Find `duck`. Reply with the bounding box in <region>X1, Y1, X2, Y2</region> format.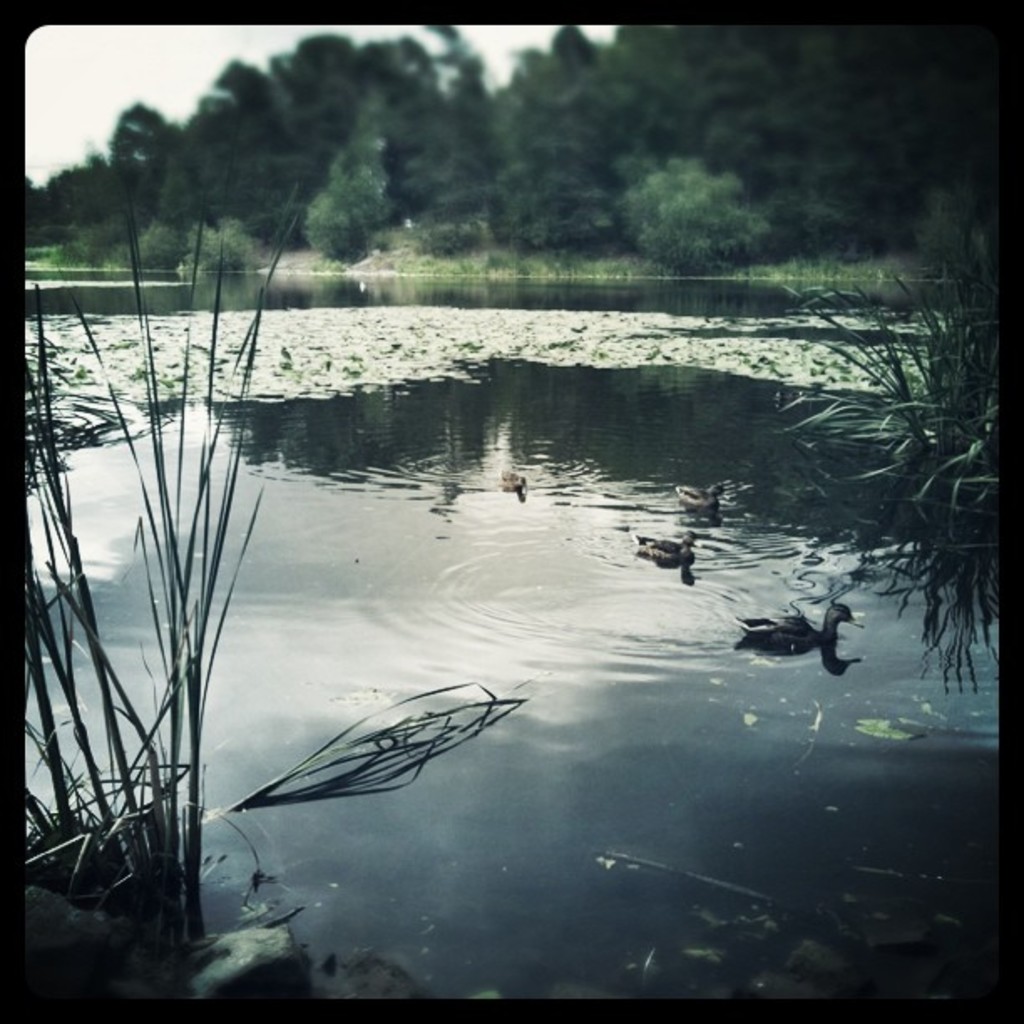
<region>750, 582, 865, 684</region>.
